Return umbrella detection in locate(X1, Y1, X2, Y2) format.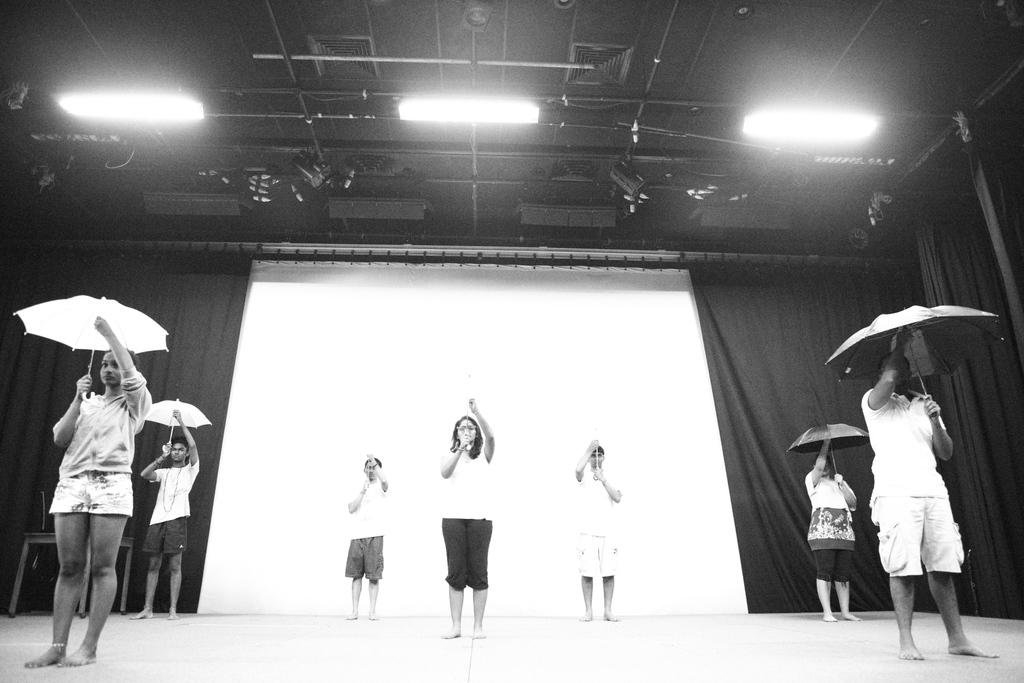
locate(824, 306, 1004, 415).
